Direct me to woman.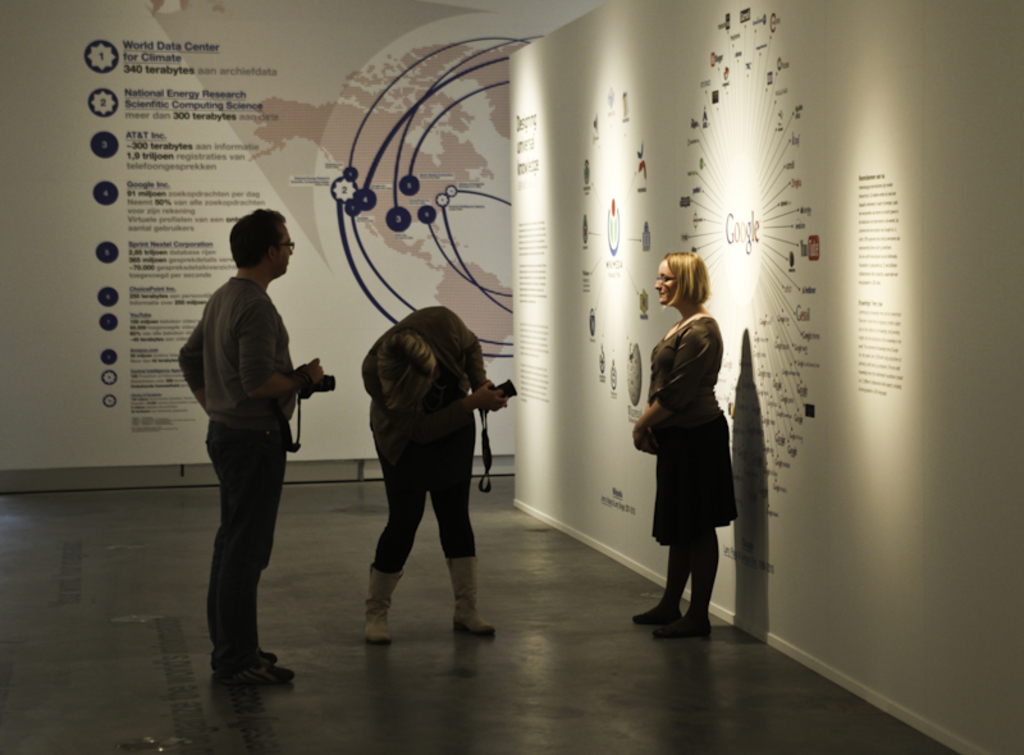
Direction: 627/243/742/636.
